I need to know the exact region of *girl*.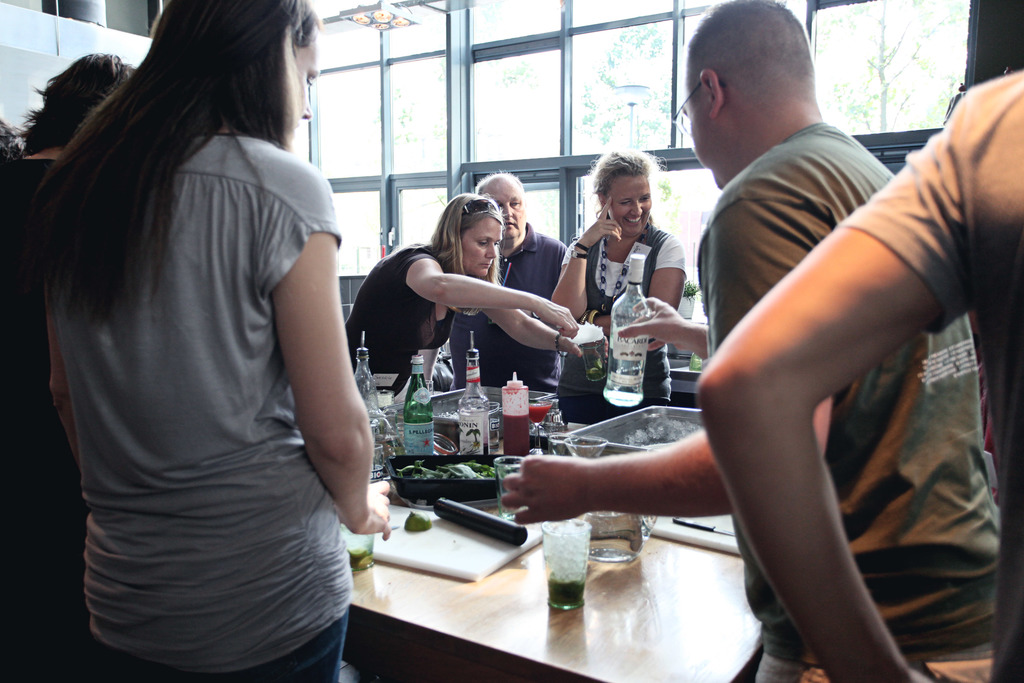
Region: box(348, 197, 585, 388).
